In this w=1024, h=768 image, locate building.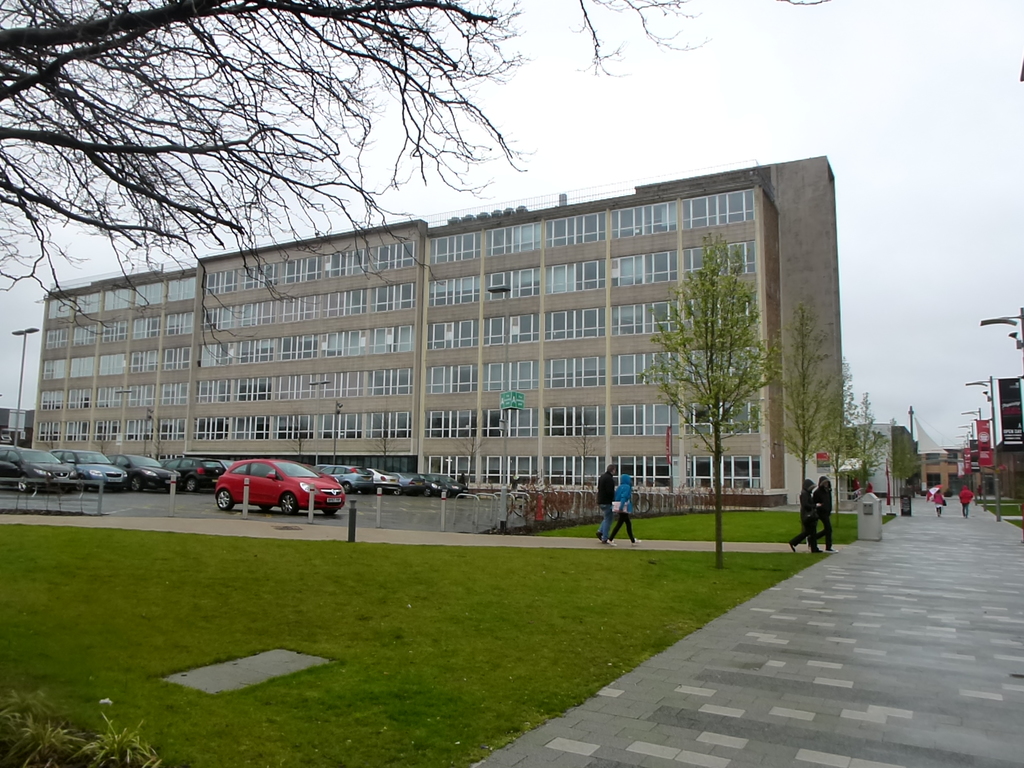
Bounding box: box(924, 449, 963, 488).
